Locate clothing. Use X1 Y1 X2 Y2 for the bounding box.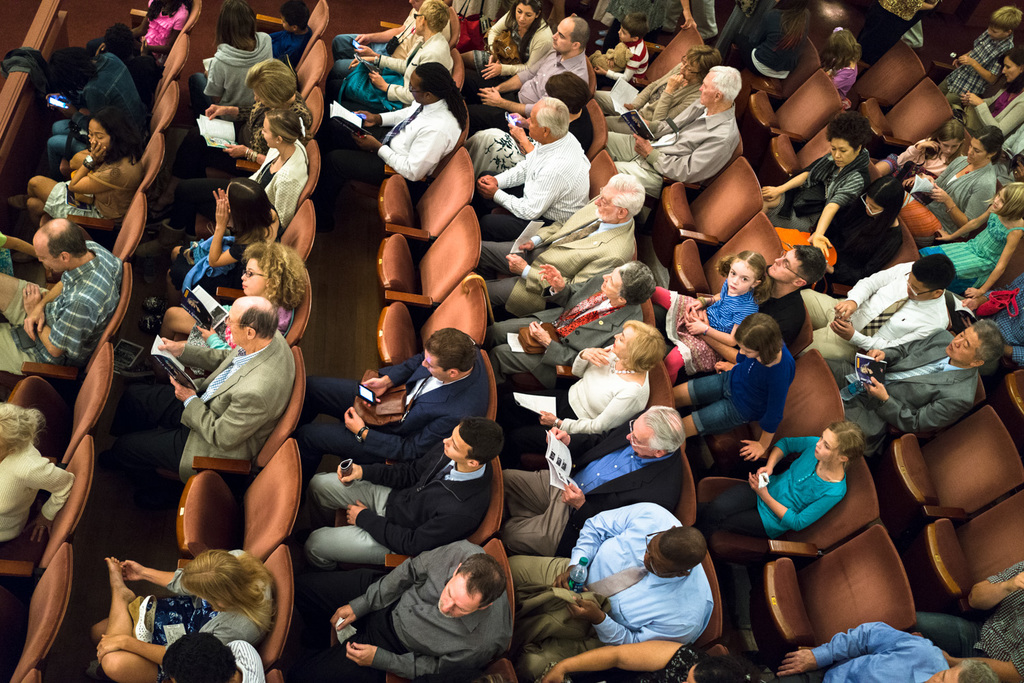
807 624 945 682.
